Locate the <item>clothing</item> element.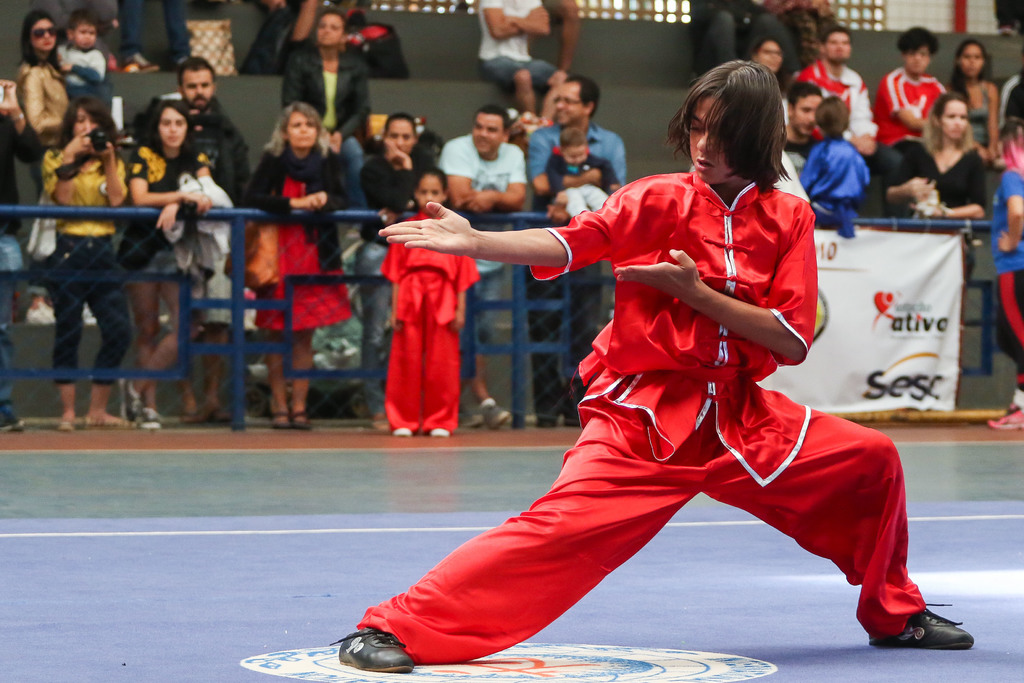
Element bbox: select_region(952, 79, 1009, 149).
